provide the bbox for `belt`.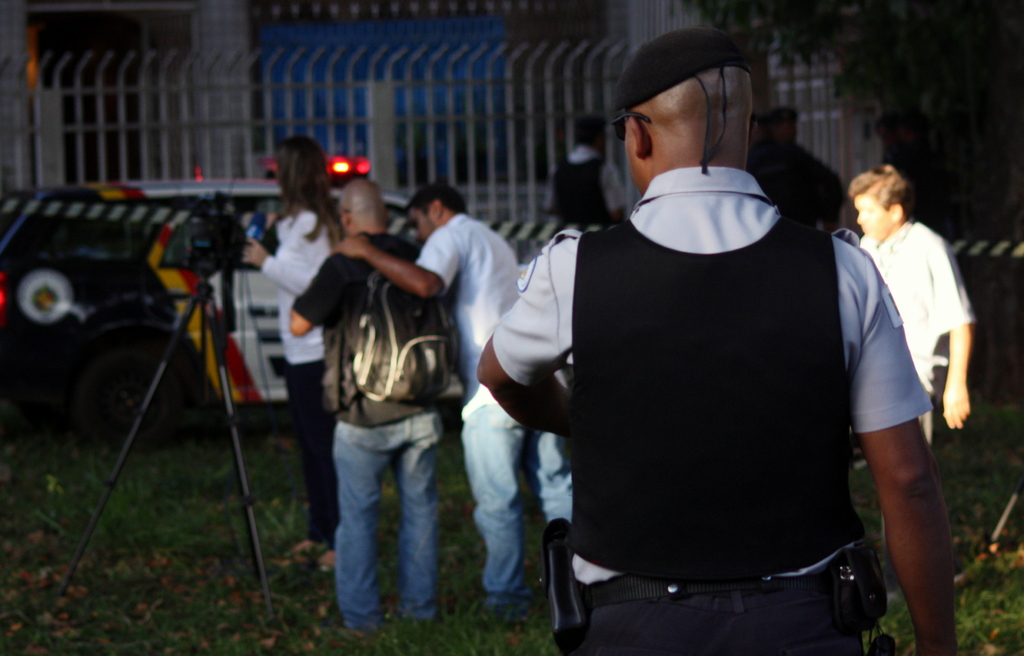
{"left": 579, "top": 576, "right": 829, "bottom": 612}.
